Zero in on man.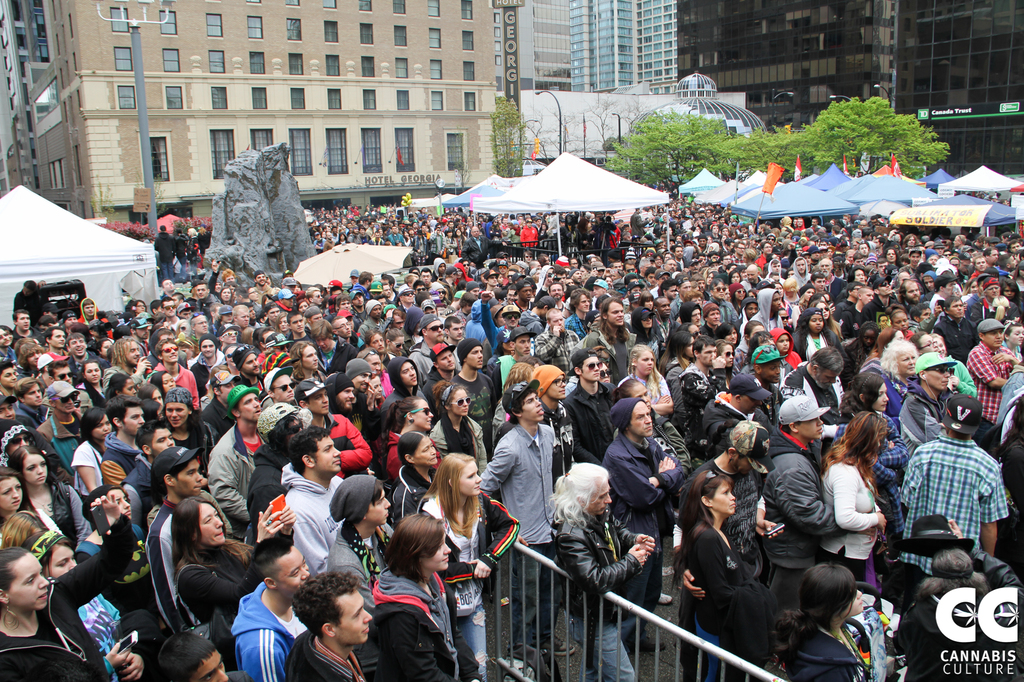
Zeroed in: {"x1": 552, "y1": 268, "x2": 566, "y2": 285}.
